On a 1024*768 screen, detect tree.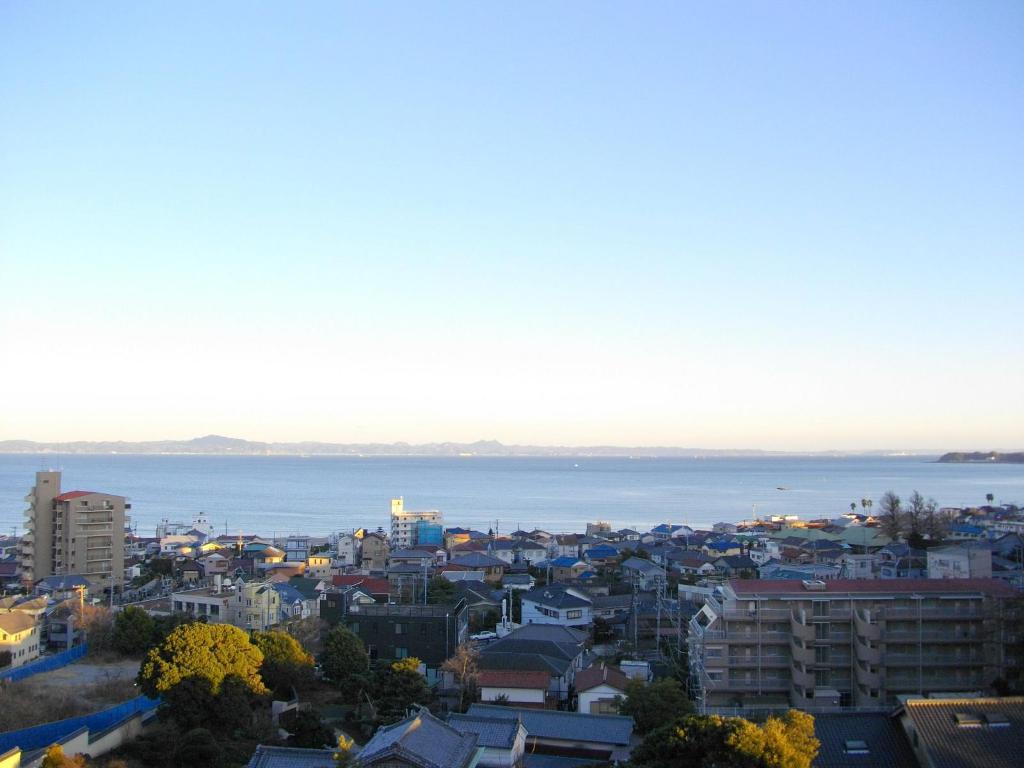
select_region(124, 616, 286, 728).
